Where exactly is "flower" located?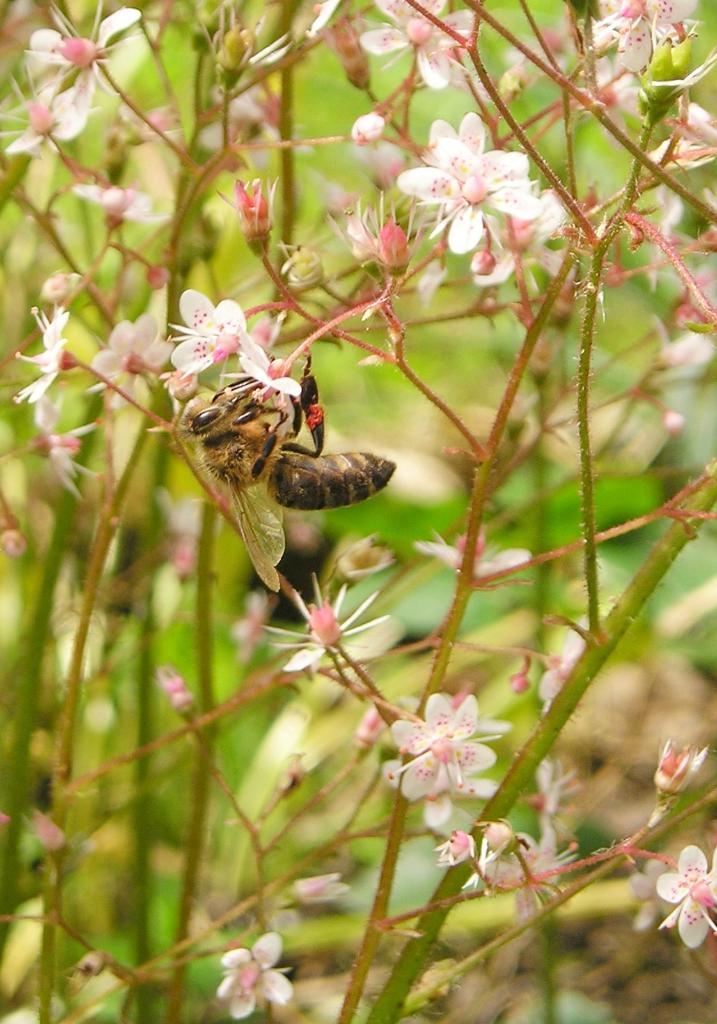
Its bounding box is (626,861,677,933).
